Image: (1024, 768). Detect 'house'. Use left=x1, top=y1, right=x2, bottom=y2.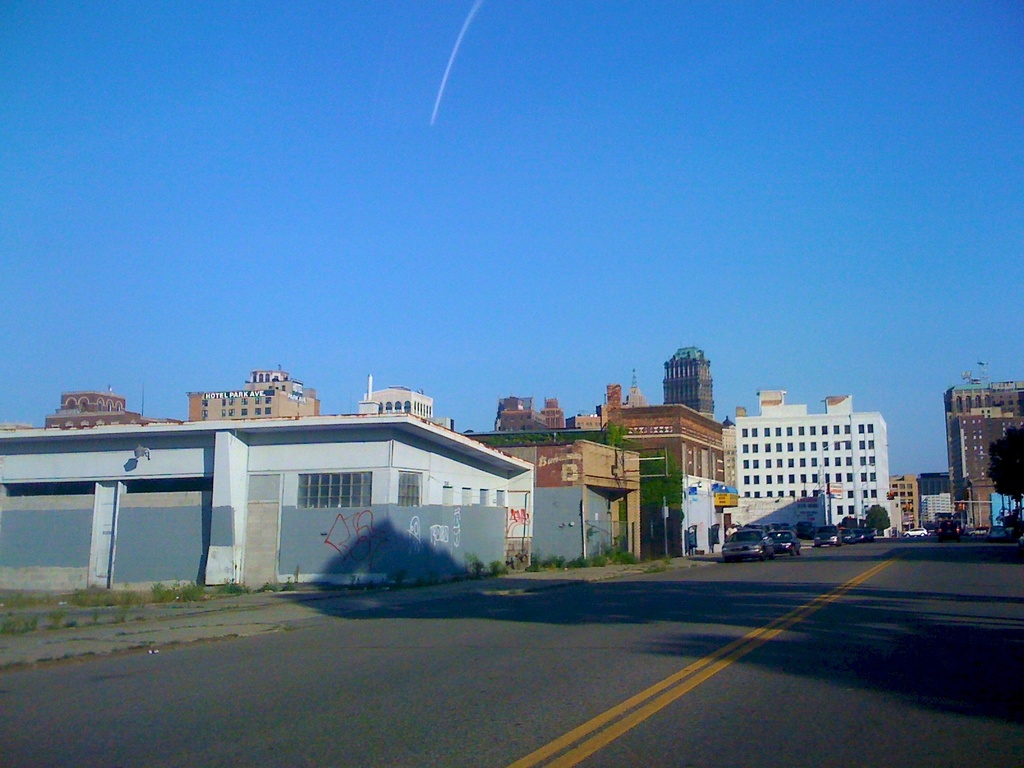
left=0, top=408, right=532, bottom=589.
